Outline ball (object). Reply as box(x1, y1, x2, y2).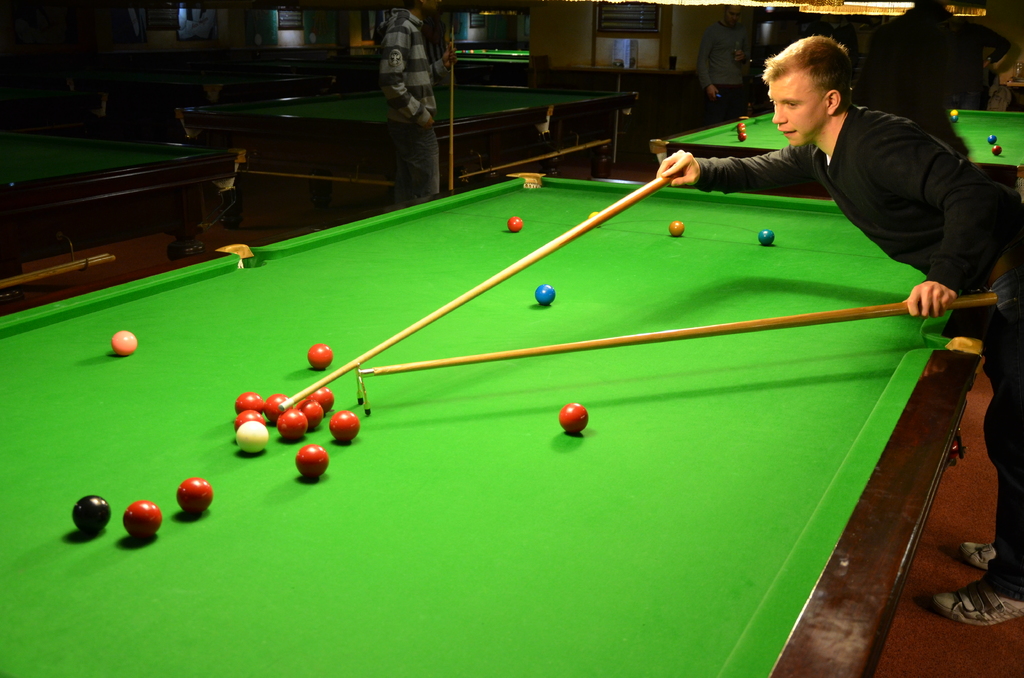
box(742, 134, 746, 143).
